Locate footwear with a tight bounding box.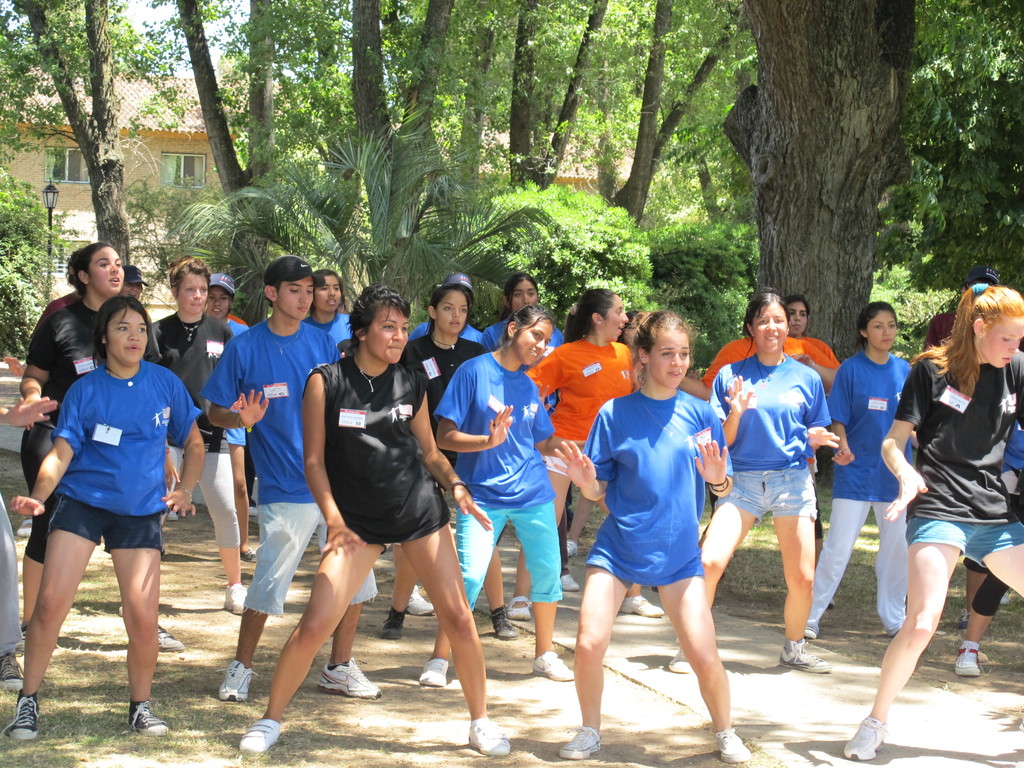
[x1=239, y1=718, x2=280, y2=755].
